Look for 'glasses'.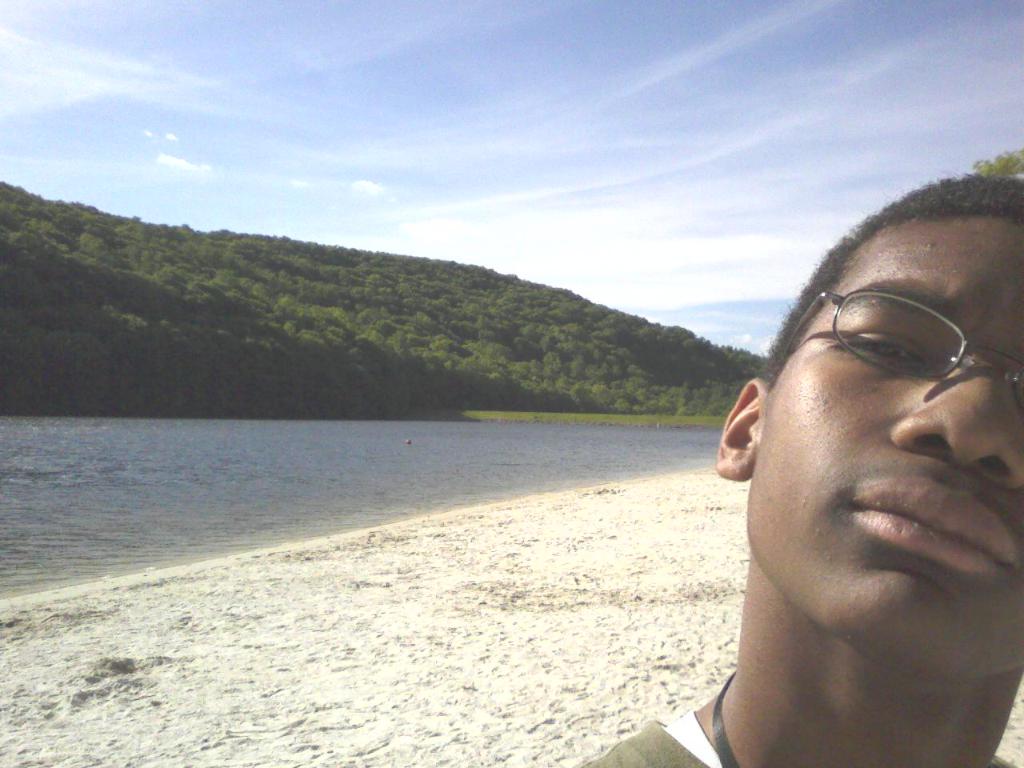
Found: detection(771, 289, 1023, 438).
